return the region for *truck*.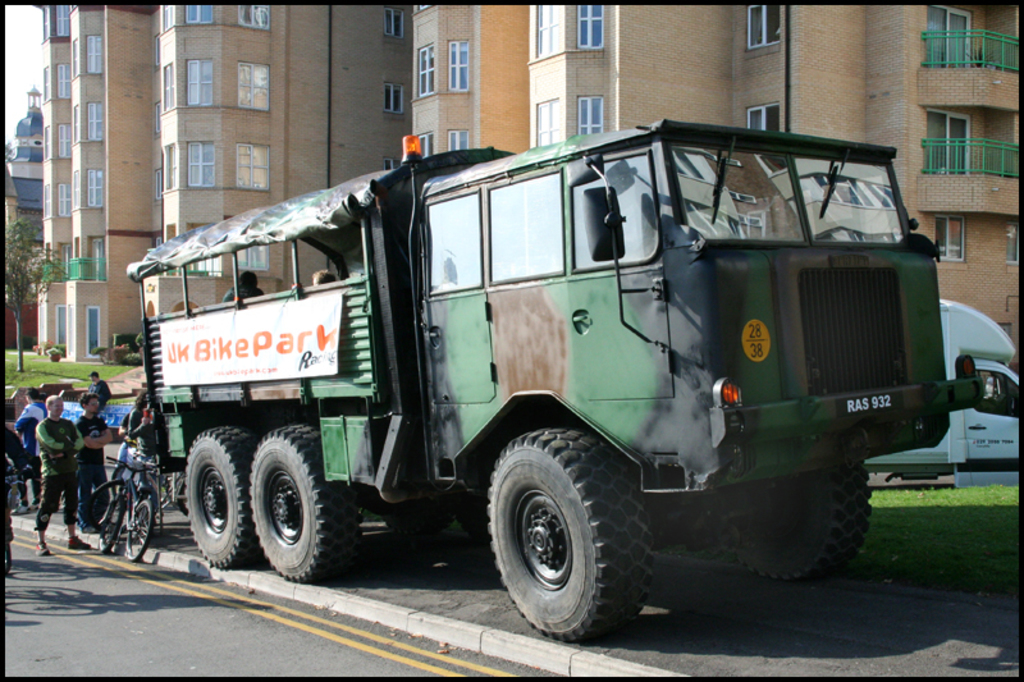
[x1=104, y1=115, x2=984, y2=641].
